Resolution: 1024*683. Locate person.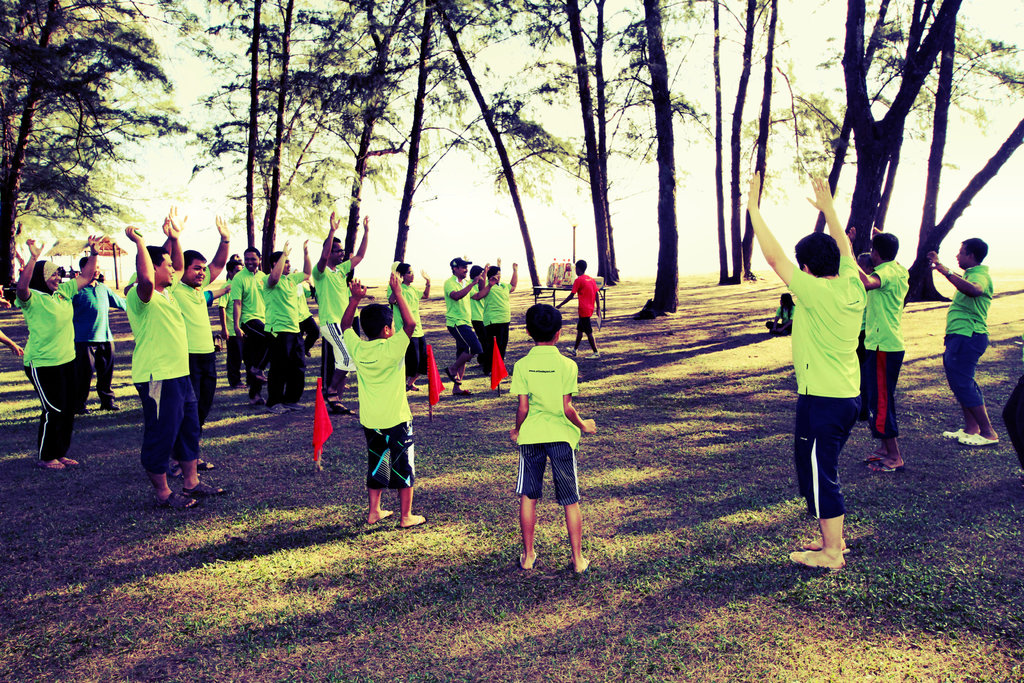
{"left": 931, "top": 236, "right": 1002, "bottom": 447}.
